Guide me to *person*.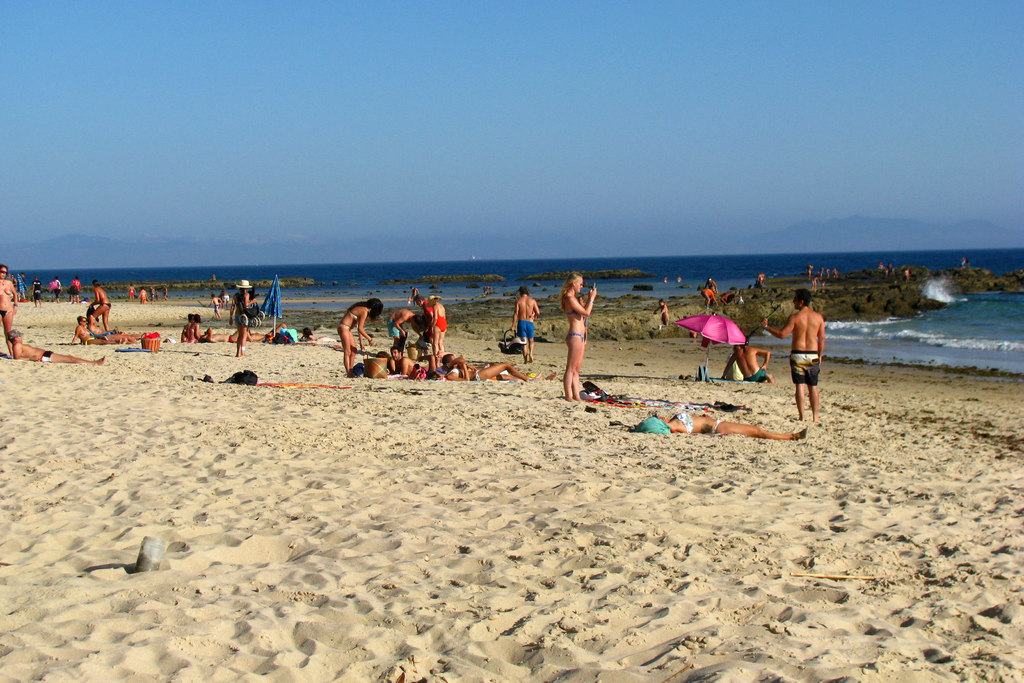
Guidance: x1=723, y1=339, x2=772, y2=385.
